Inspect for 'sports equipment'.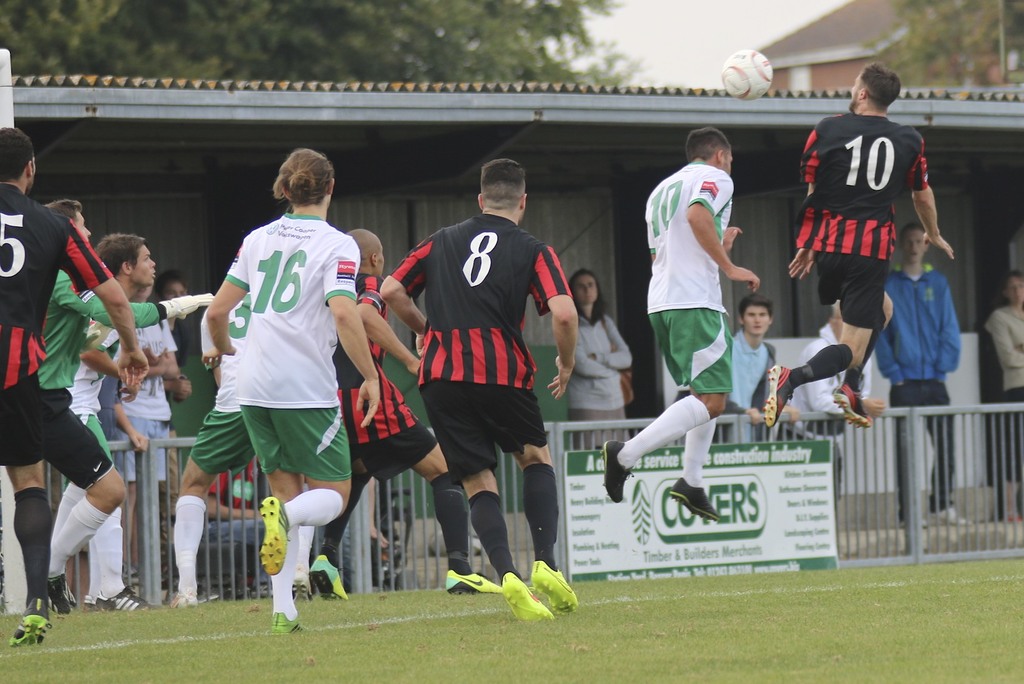
Inspection: (45, 569, 74, 619).
